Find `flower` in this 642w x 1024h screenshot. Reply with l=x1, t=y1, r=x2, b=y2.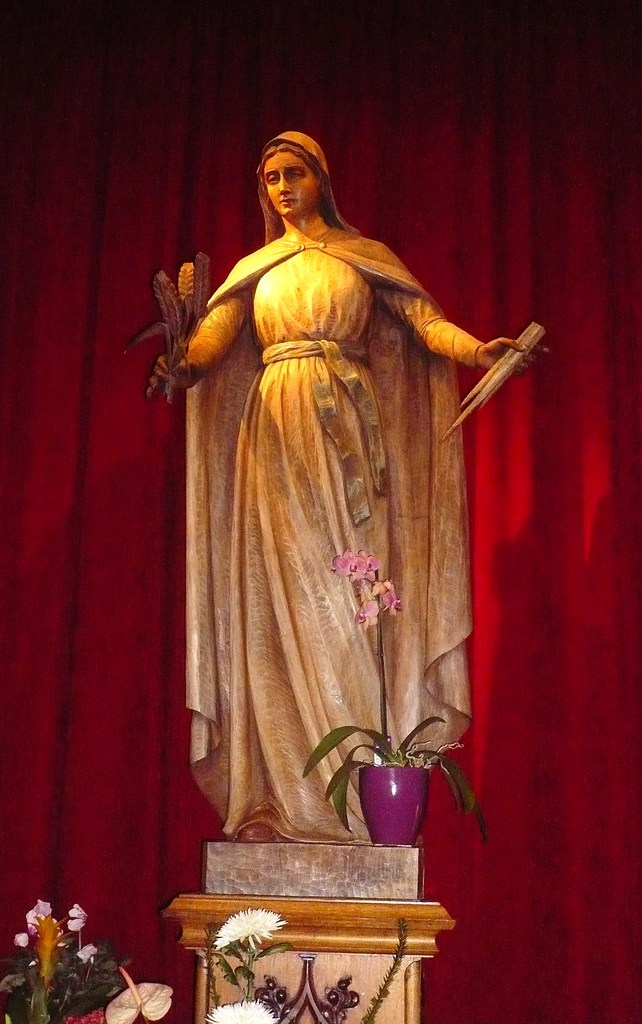
l=106, t=967, r=172, b=1023.
